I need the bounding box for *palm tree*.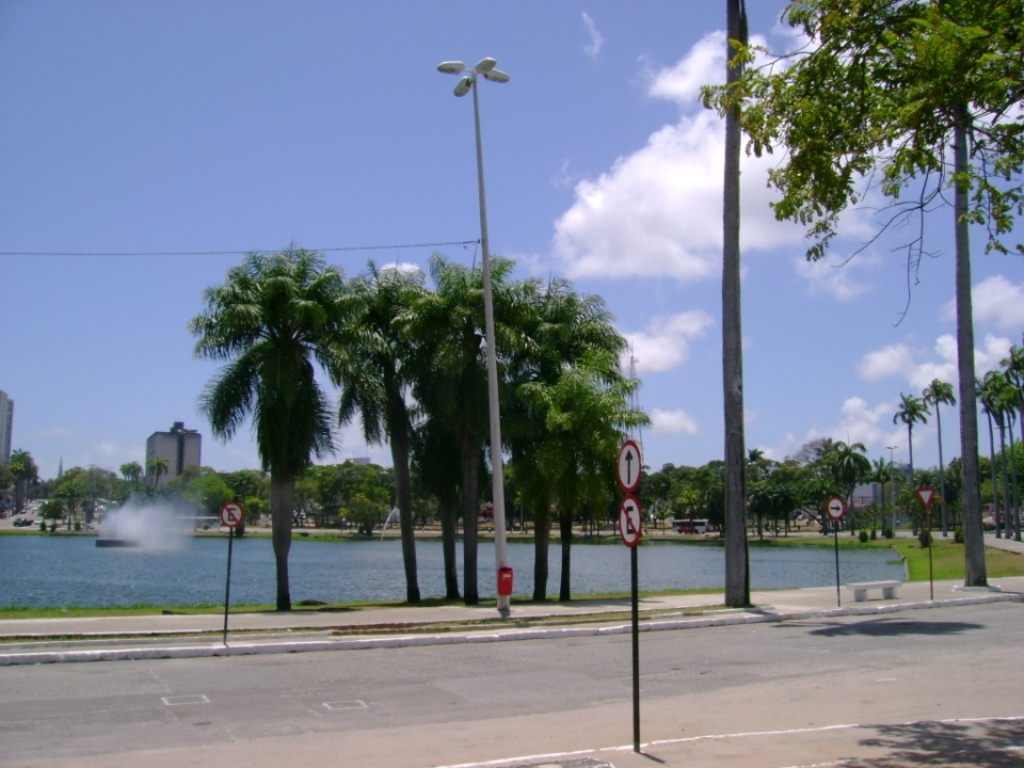
Here it is: bbox=(411, 281, 466, 593).
